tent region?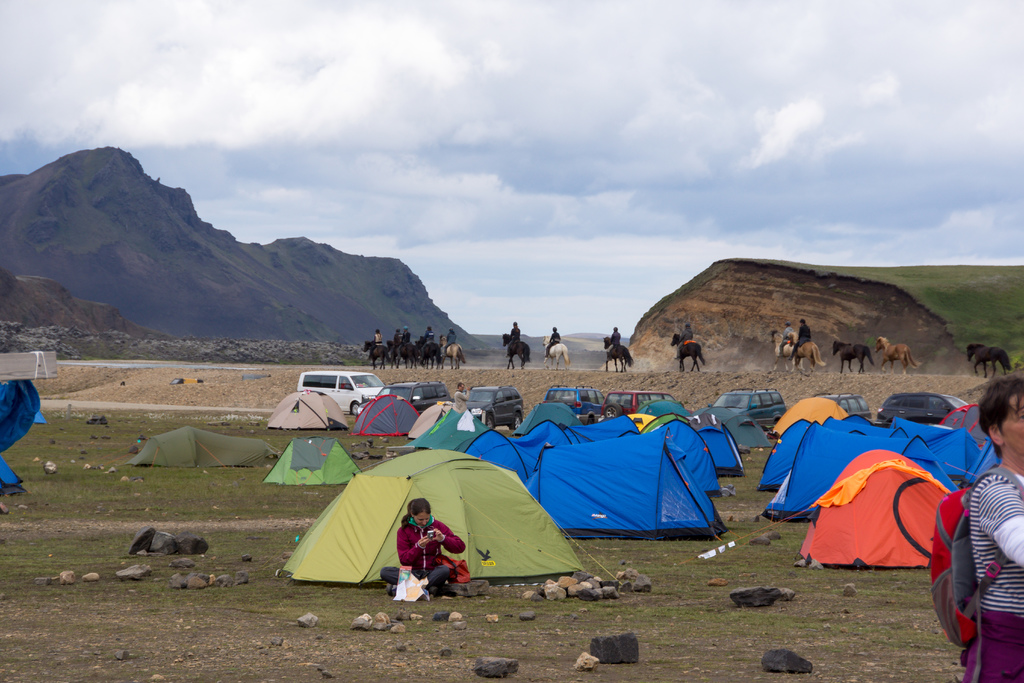
<bbox>269, 447, 627, 590</bbox>
